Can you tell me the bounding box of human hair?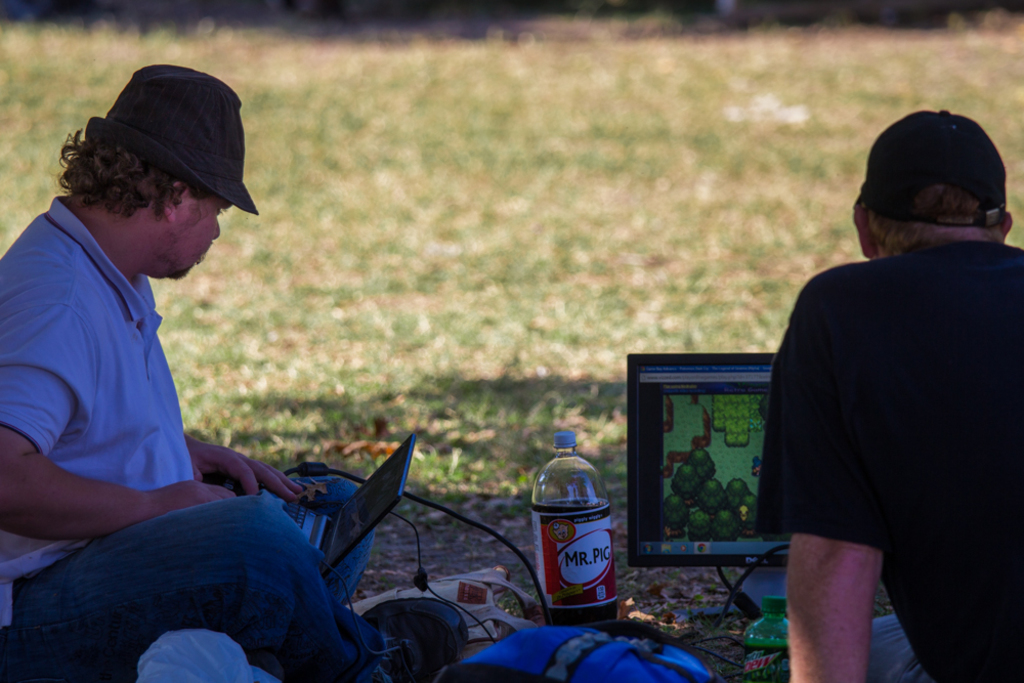
<bbox>58, 123, 203, 215</bbox>.
